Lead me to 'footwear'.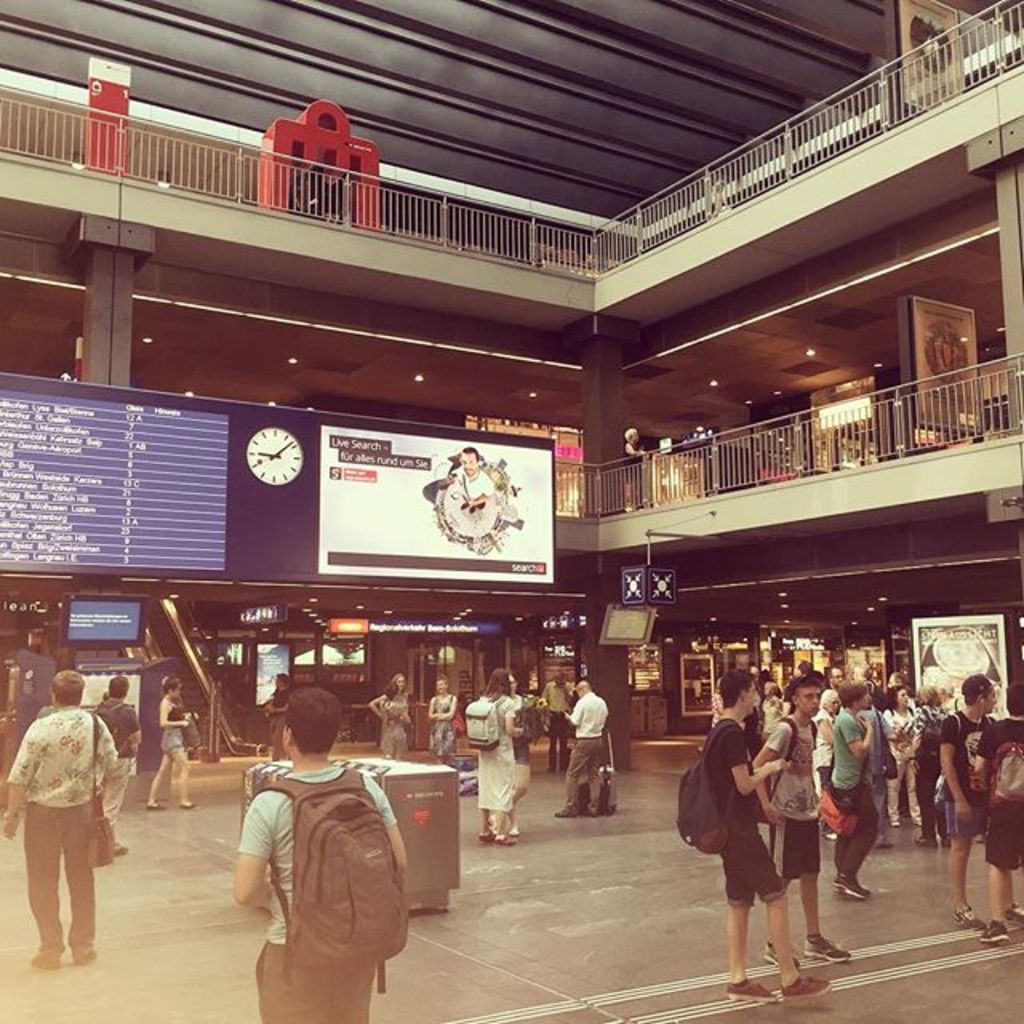
Lead to <region>760, 939, 806, 970</region>.
